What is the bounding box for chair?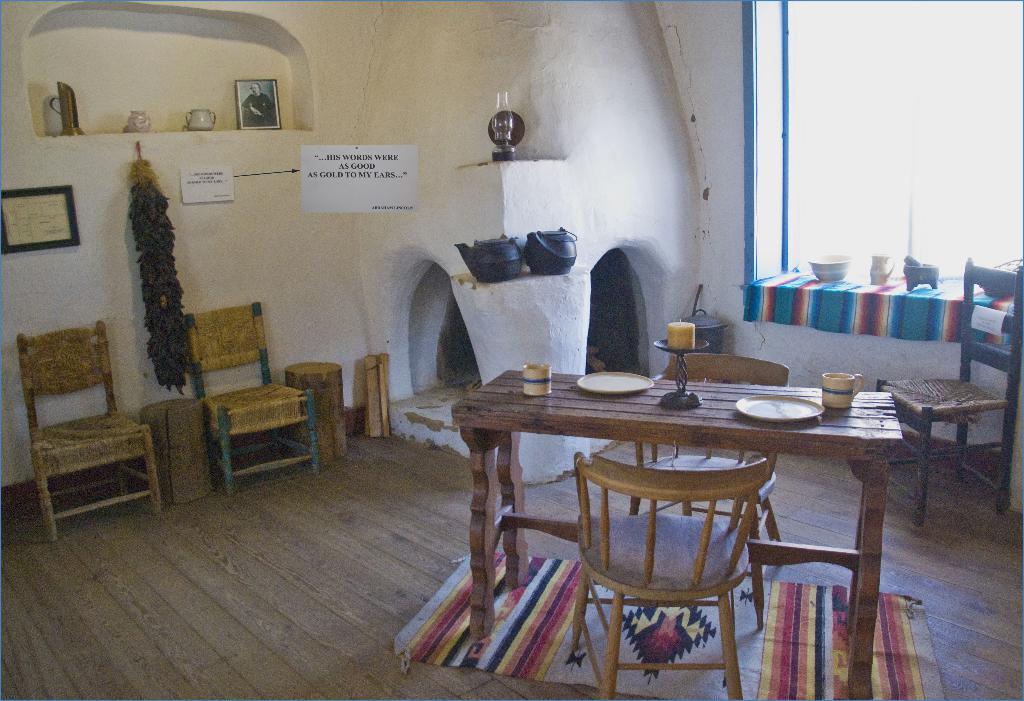
box=[566, 447, 771, 700].
